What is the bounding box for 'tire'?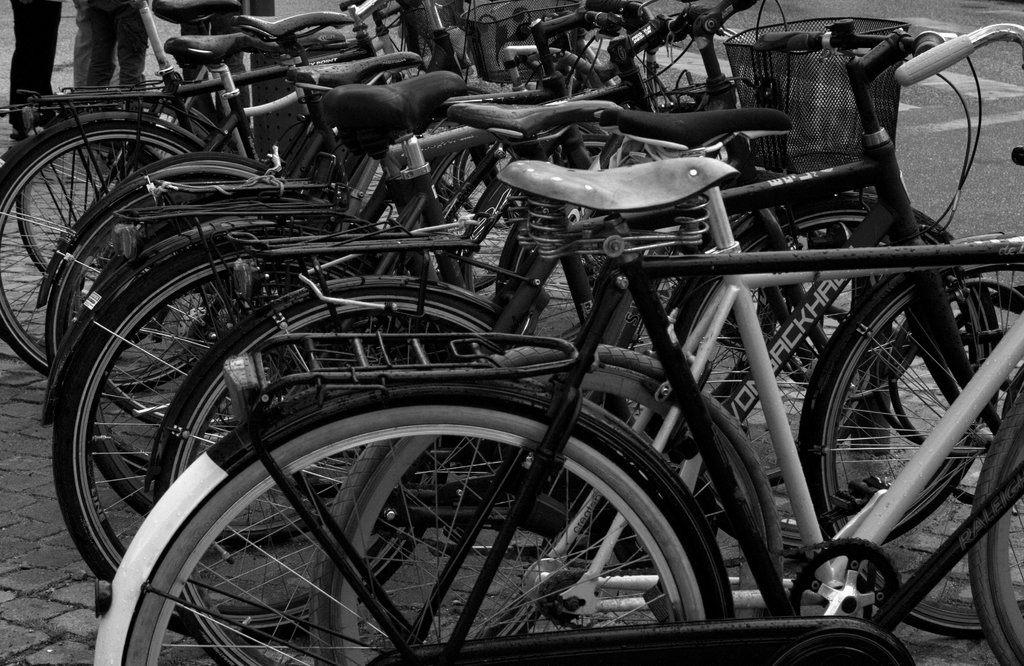
[307, 343, 784, 665].
